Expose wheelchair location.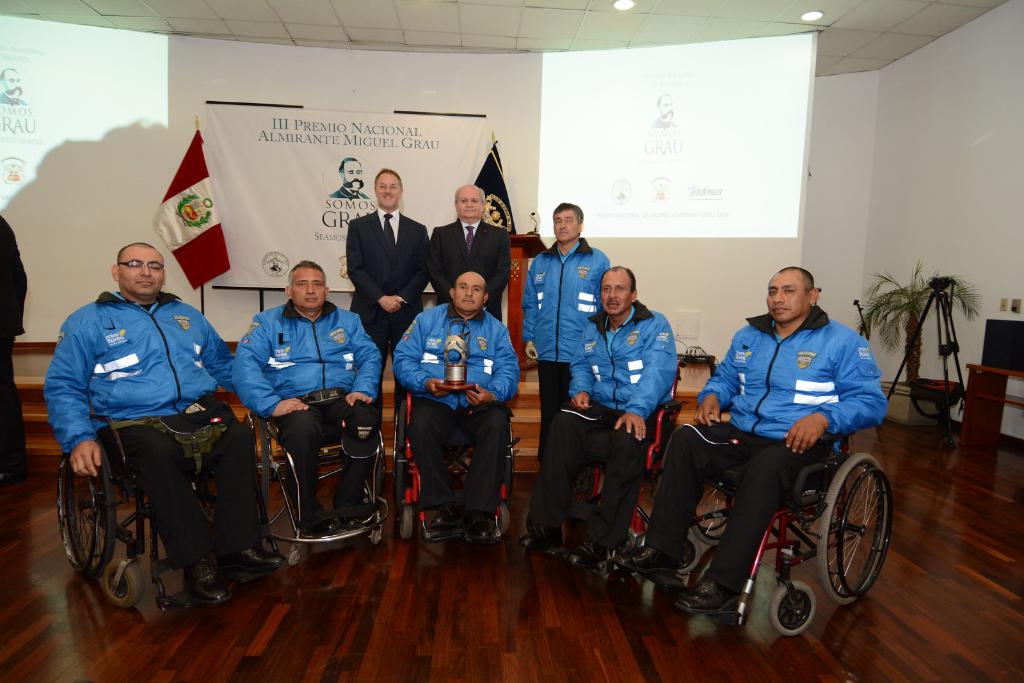
Exposed at rect(237, 407, 380, 549).
